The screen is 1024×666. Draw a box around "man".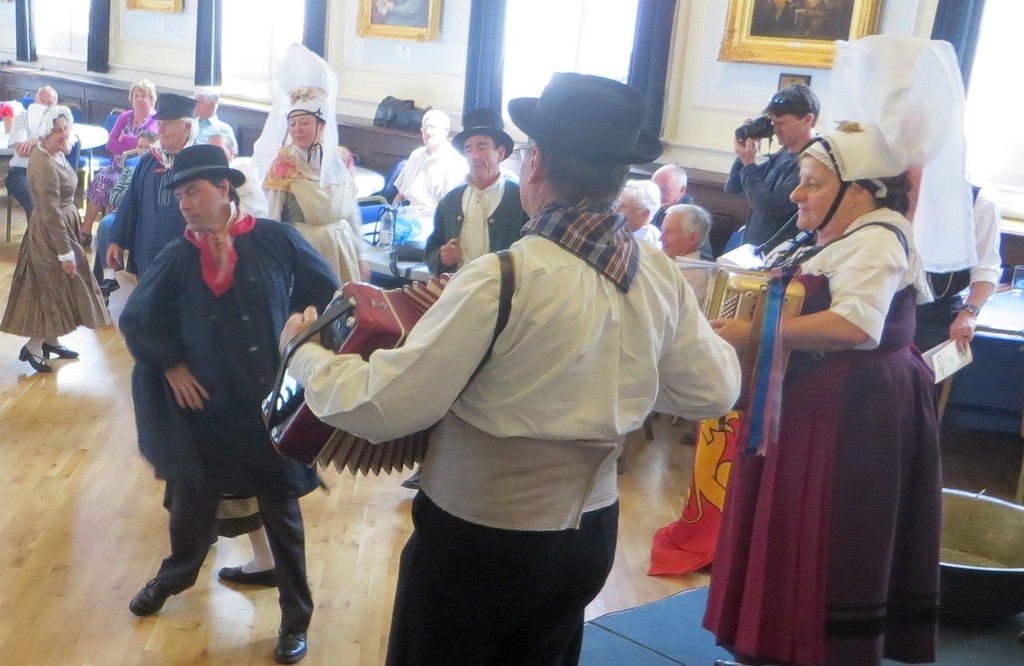
detection(111, 126, 322, 651).
